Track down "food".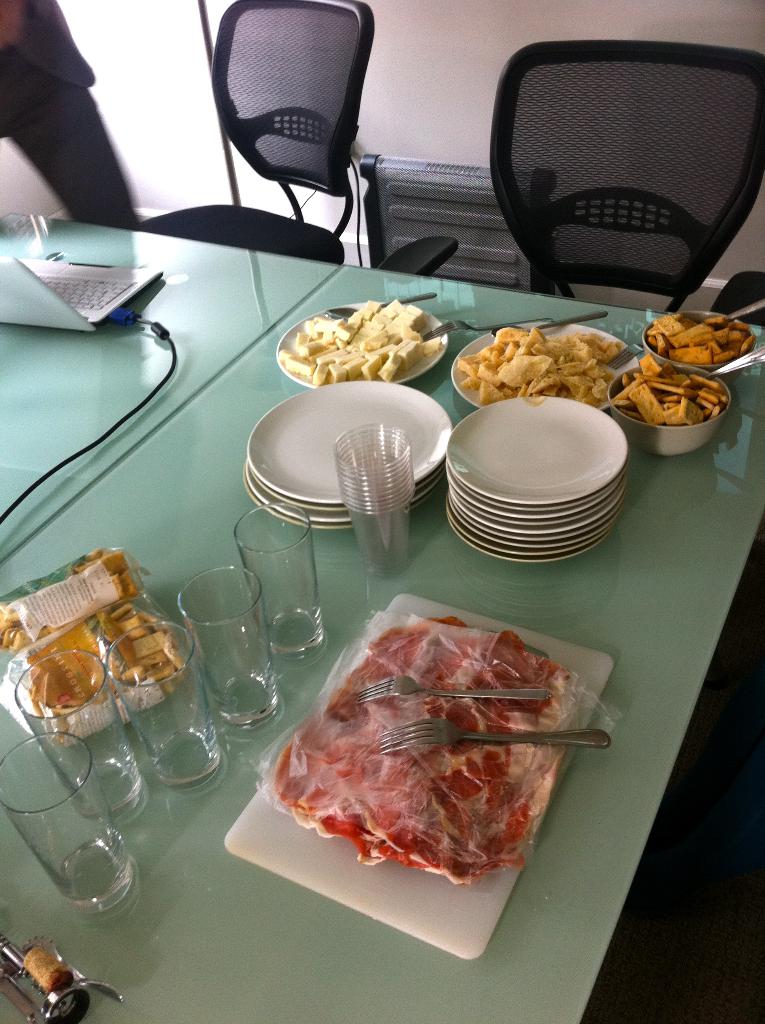
Tracked to BBox(278, 296, 446, 382).
